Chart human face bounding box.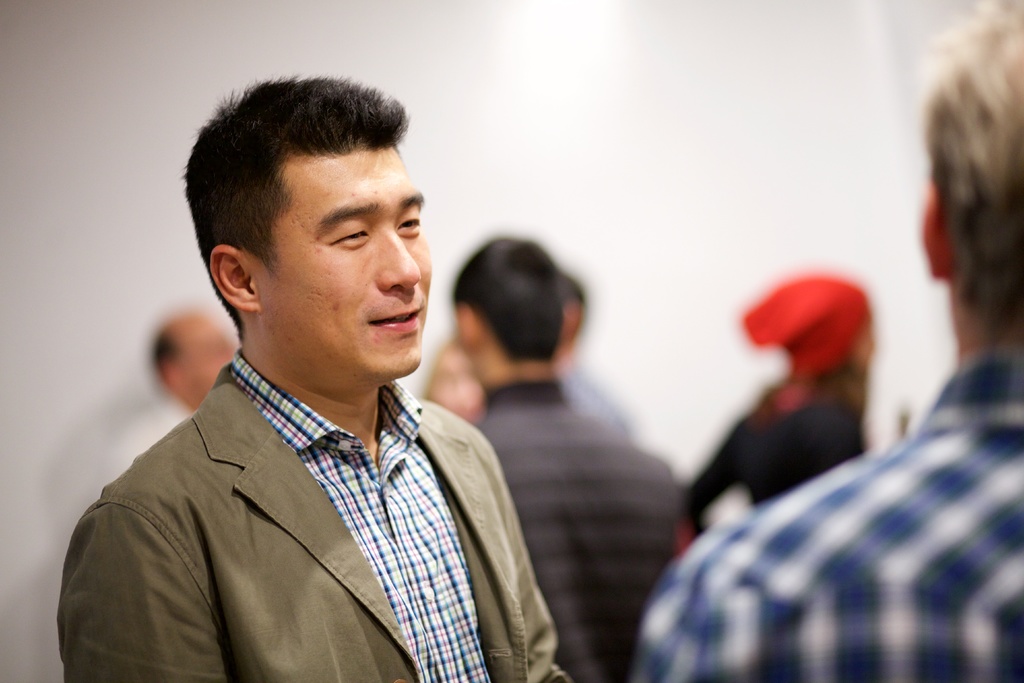
Charted: 255:152:436:386.
